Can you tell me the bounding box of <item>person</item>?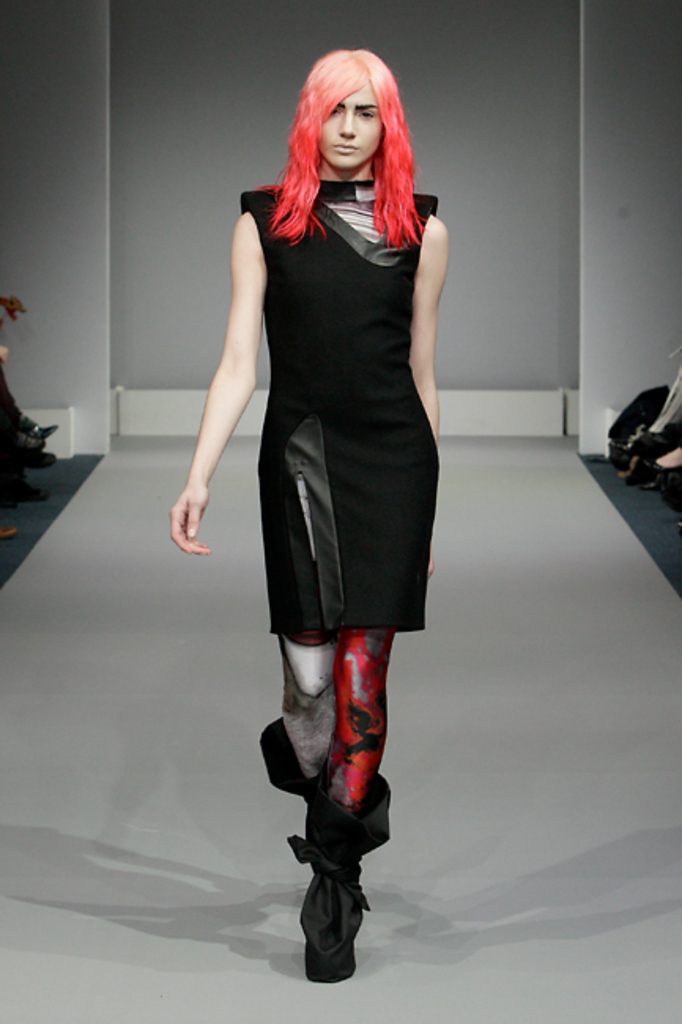
x1=0 y1=351 x2=69 y2=465.
